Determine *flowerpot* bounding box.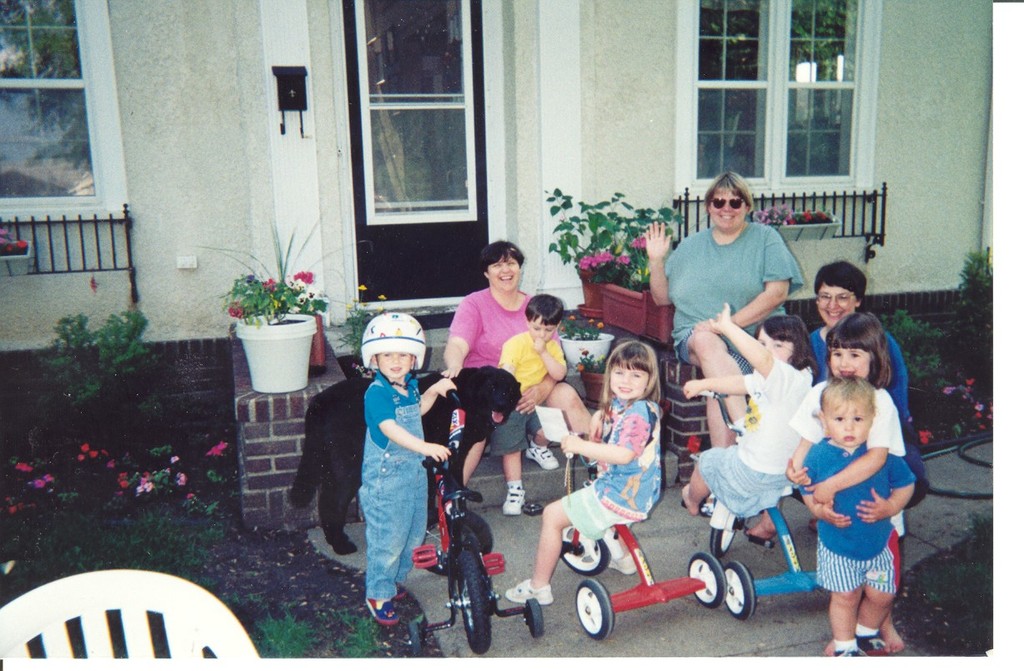
Determined: x1=231 y1=294 x2=313 y2=404.
